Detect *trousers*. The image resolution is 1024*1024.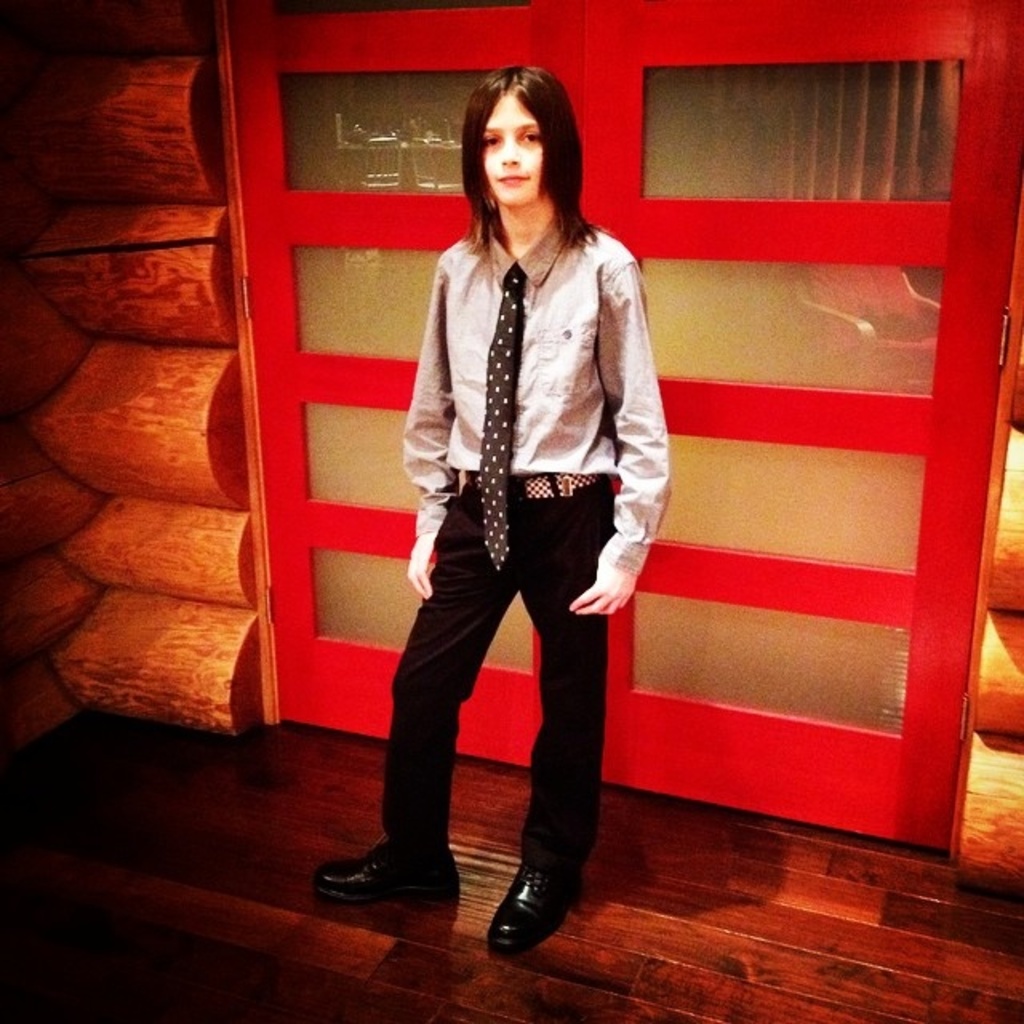
x1=400, y1=504, x2=616, y2=890.
